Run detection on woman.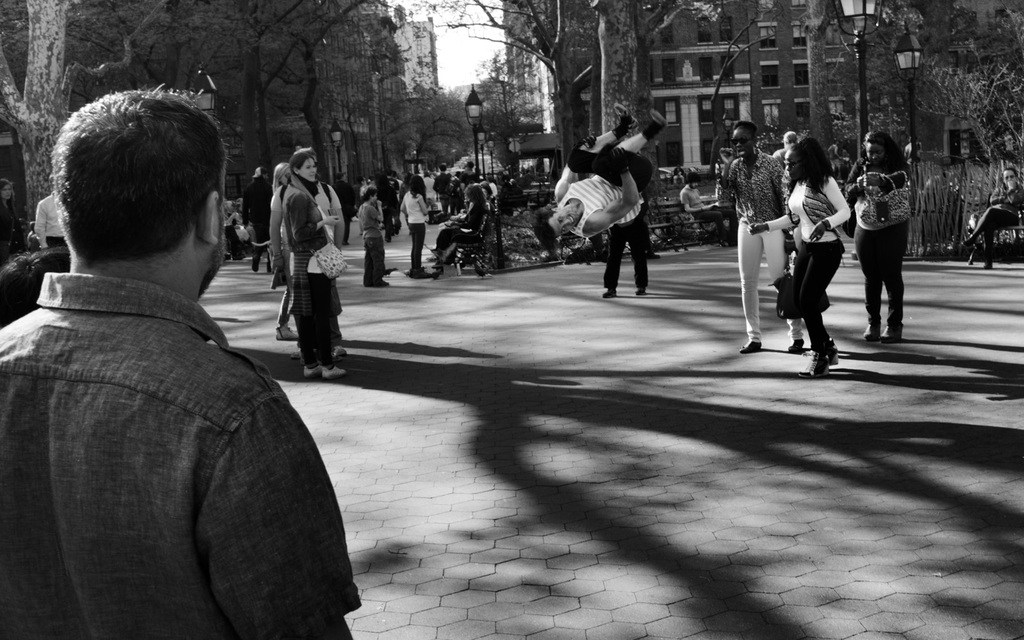
Result: [362, 187, 390, 289].
